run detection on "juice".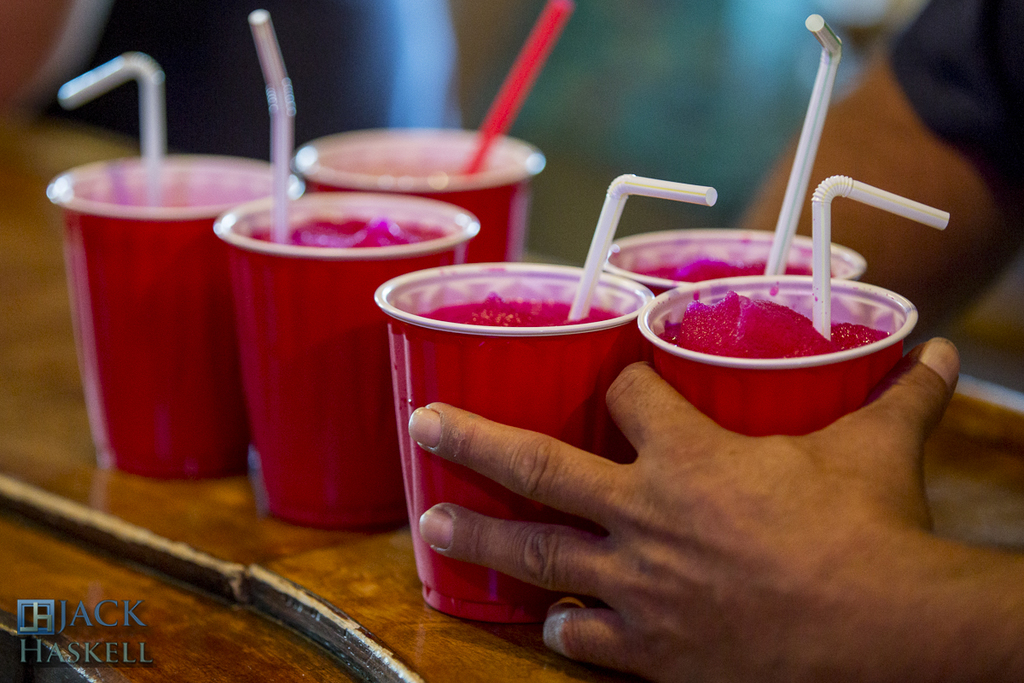
Result: bbox=[251, 216, 451, 251].
